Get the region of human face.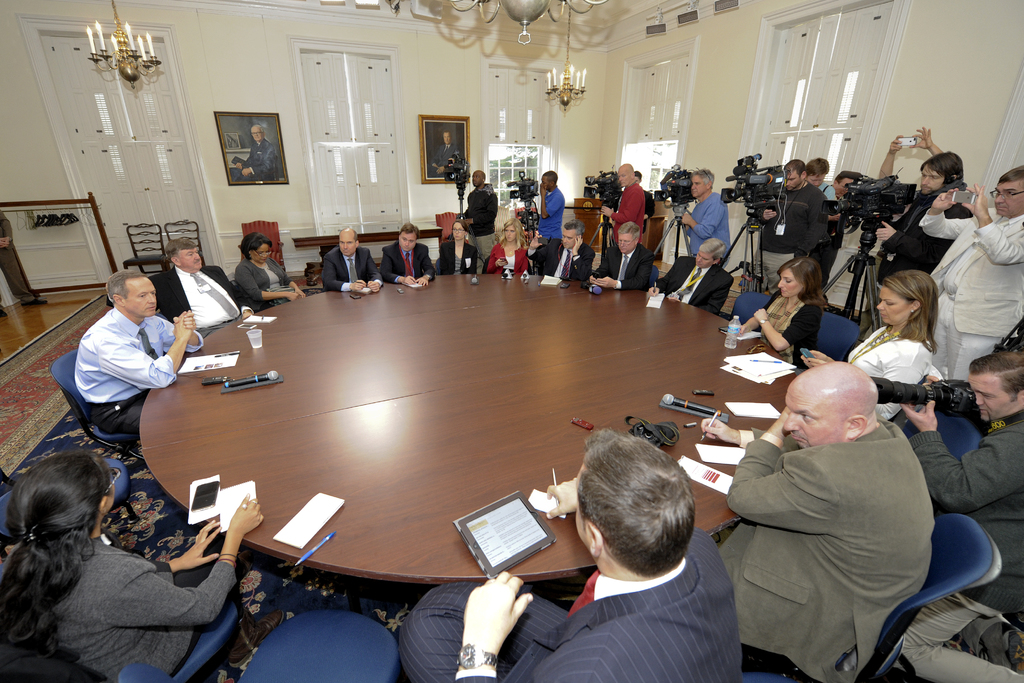
966, 373, 1009, 423.
